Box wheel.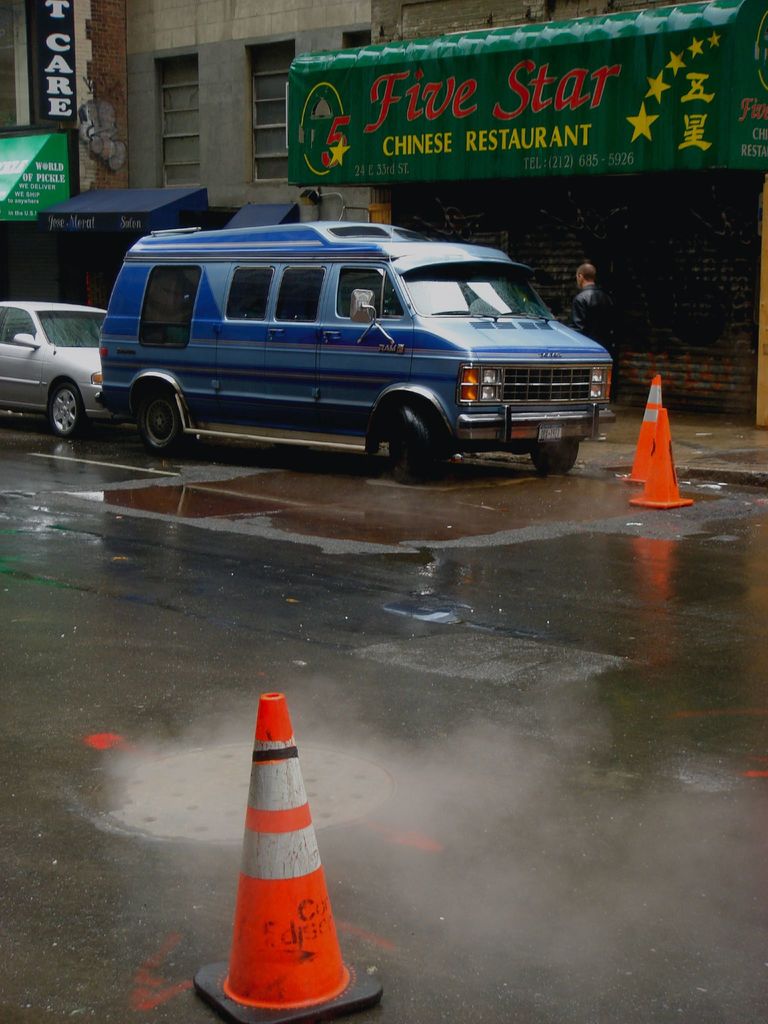
pyautogui.locateOnScreen(532, 433, 582, 483).
